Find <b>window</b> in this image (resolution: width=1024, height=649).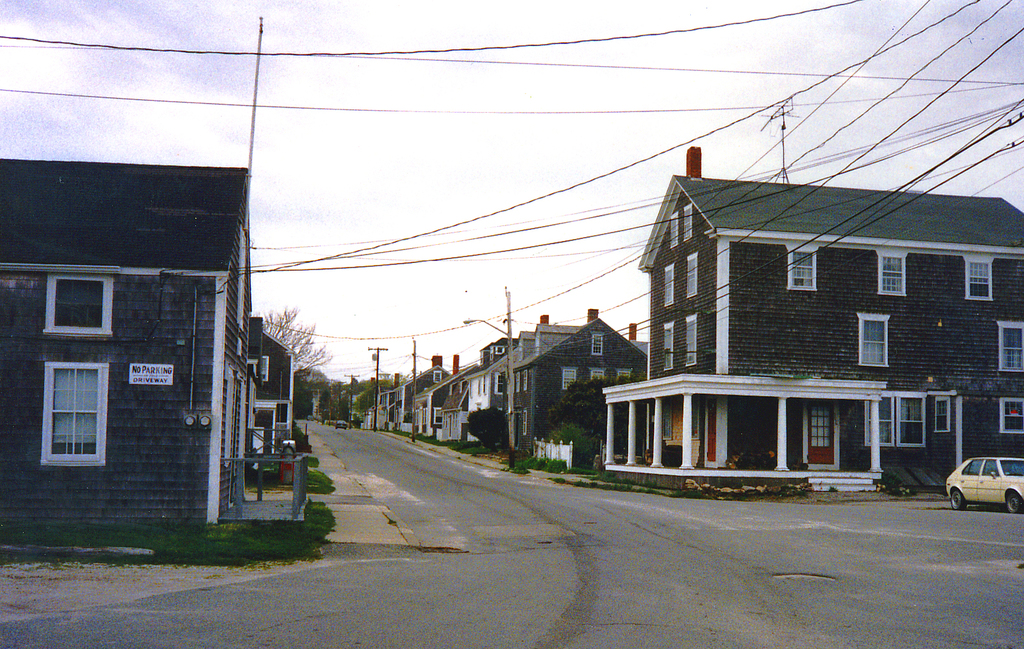
Rect(894, 398, 929, 445).
